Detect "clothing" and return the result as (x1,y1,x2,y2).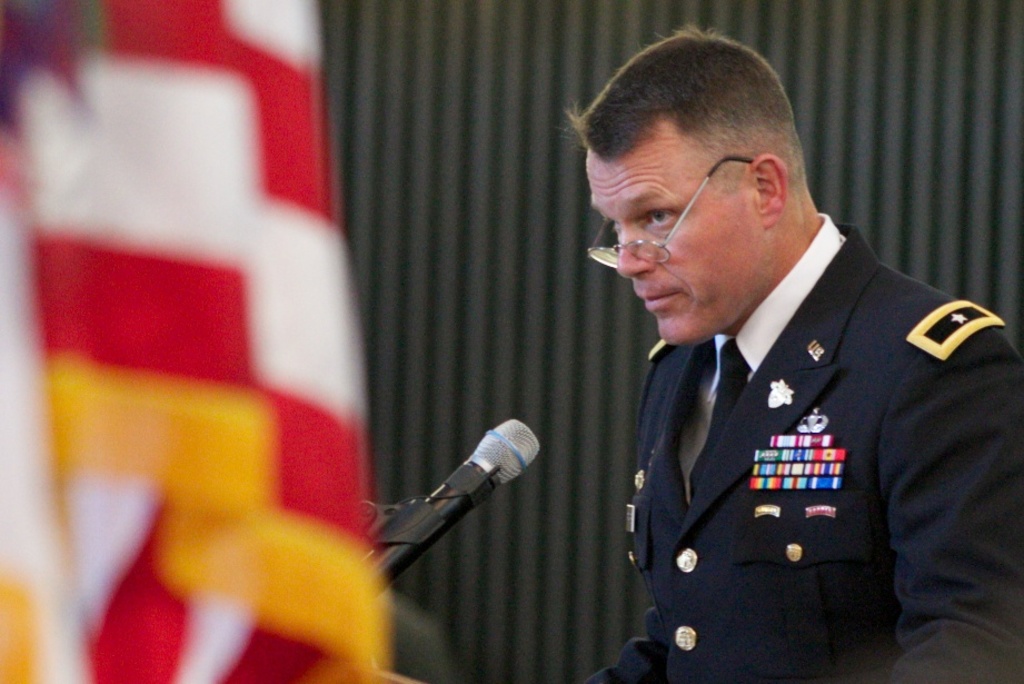
(584,219,1023,683).
